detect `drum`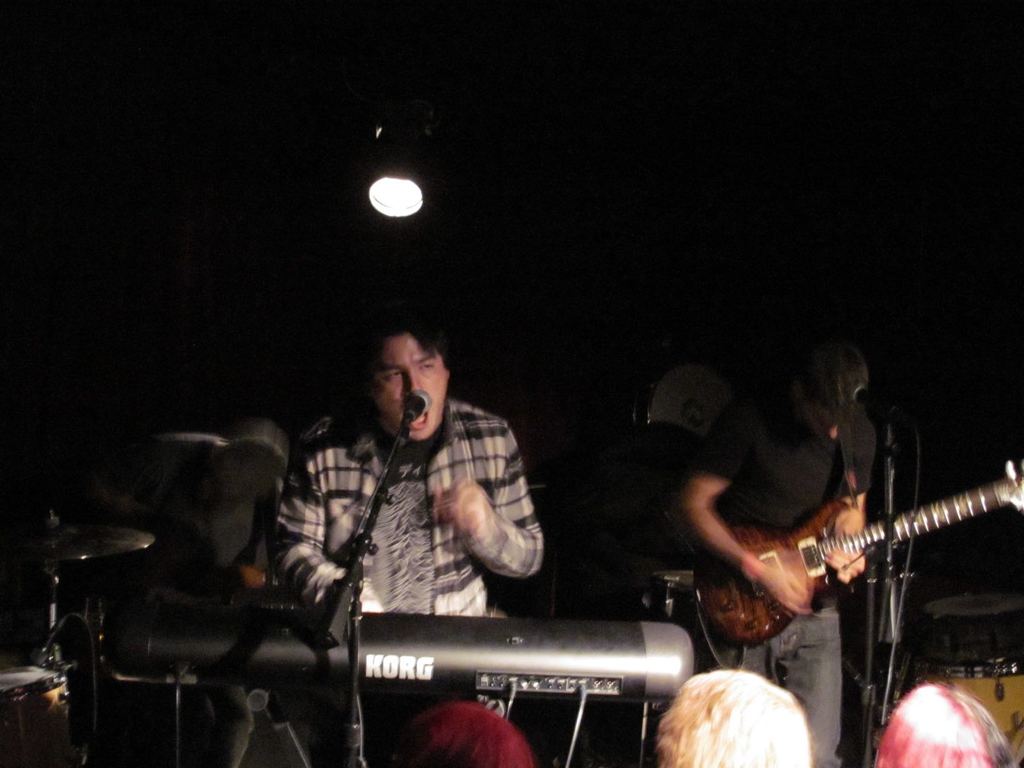
l=918, t=644, r=1023, b=767
